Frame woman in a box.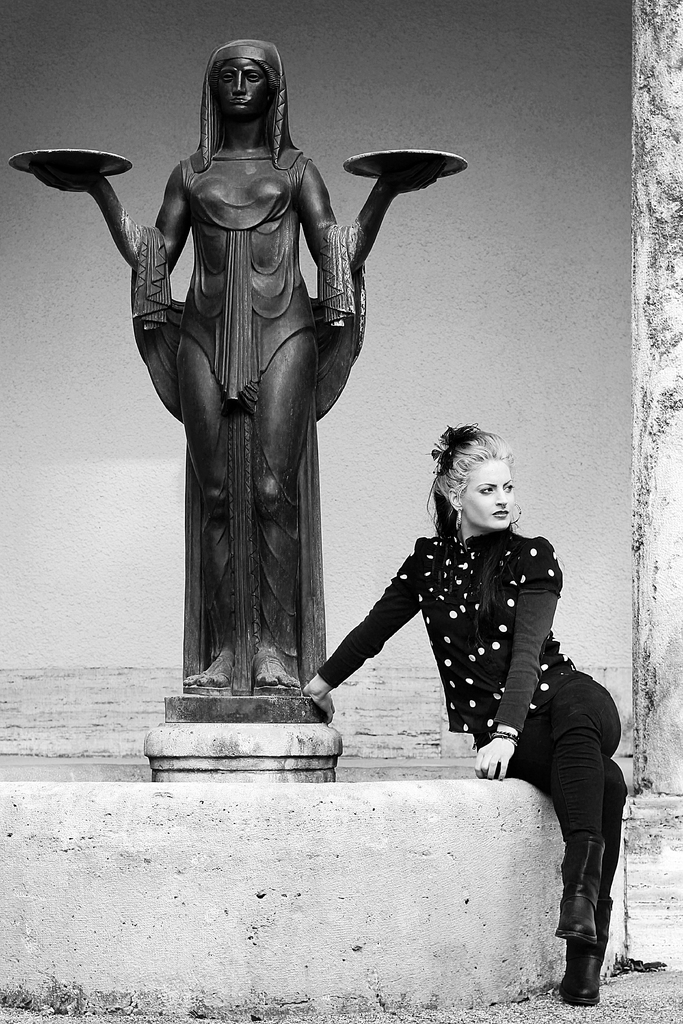
locate(40, 35, 432, 691).
